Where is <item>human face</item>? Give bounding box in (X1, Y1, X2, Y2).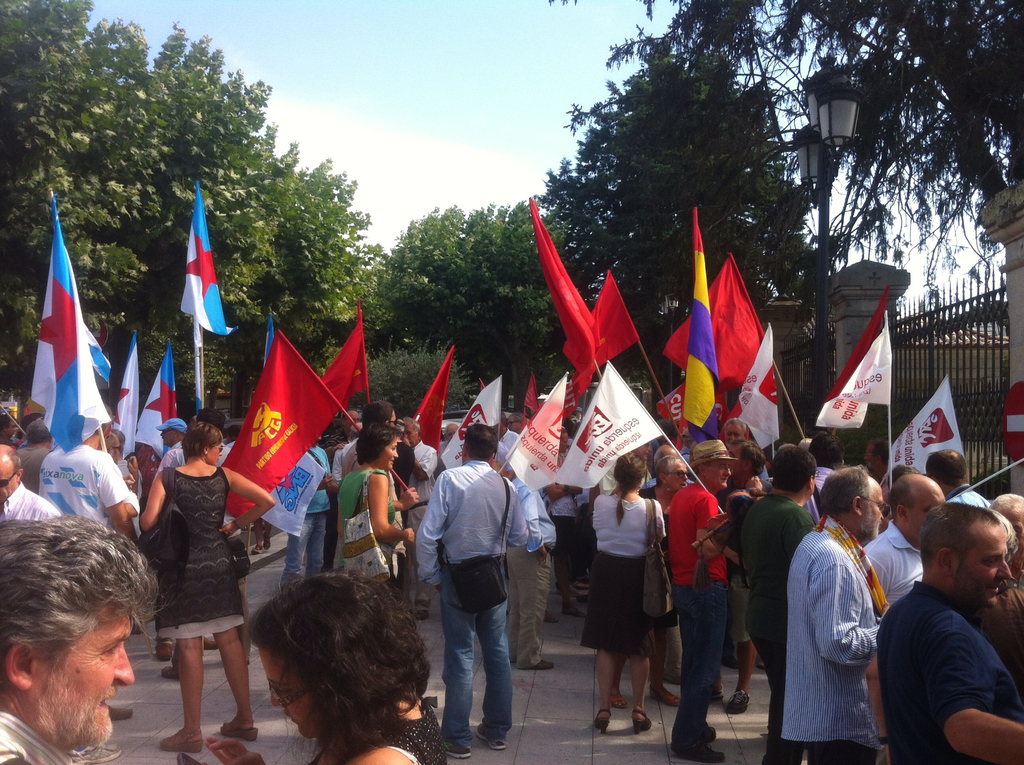
(721, 418, 750, 446).
